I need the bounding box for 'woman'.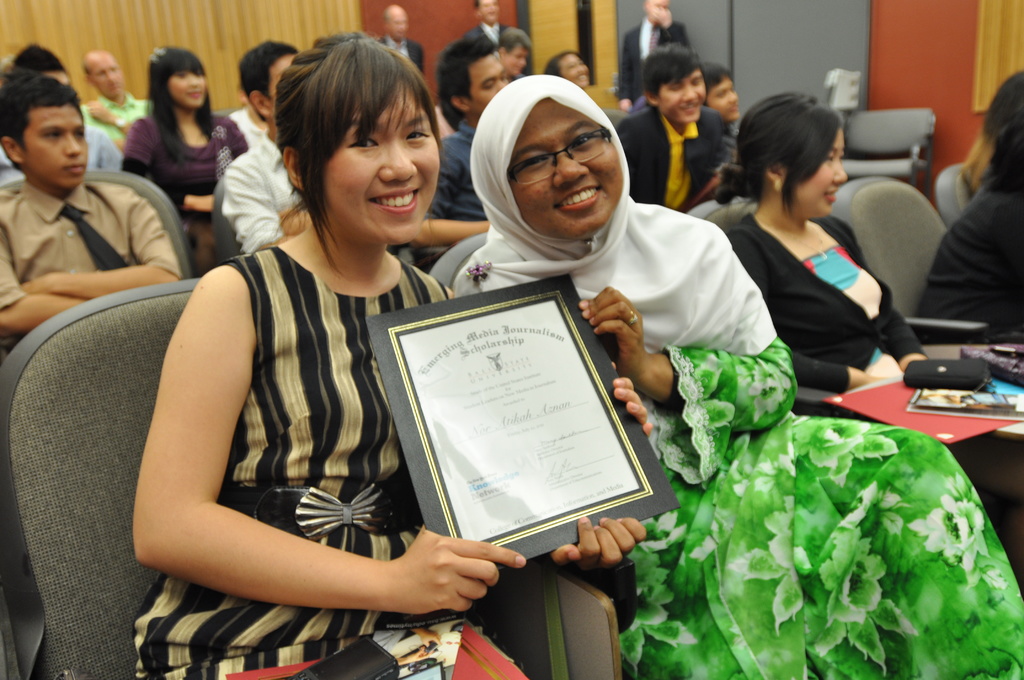
Here it is: box(716, 93, 924, 420).
